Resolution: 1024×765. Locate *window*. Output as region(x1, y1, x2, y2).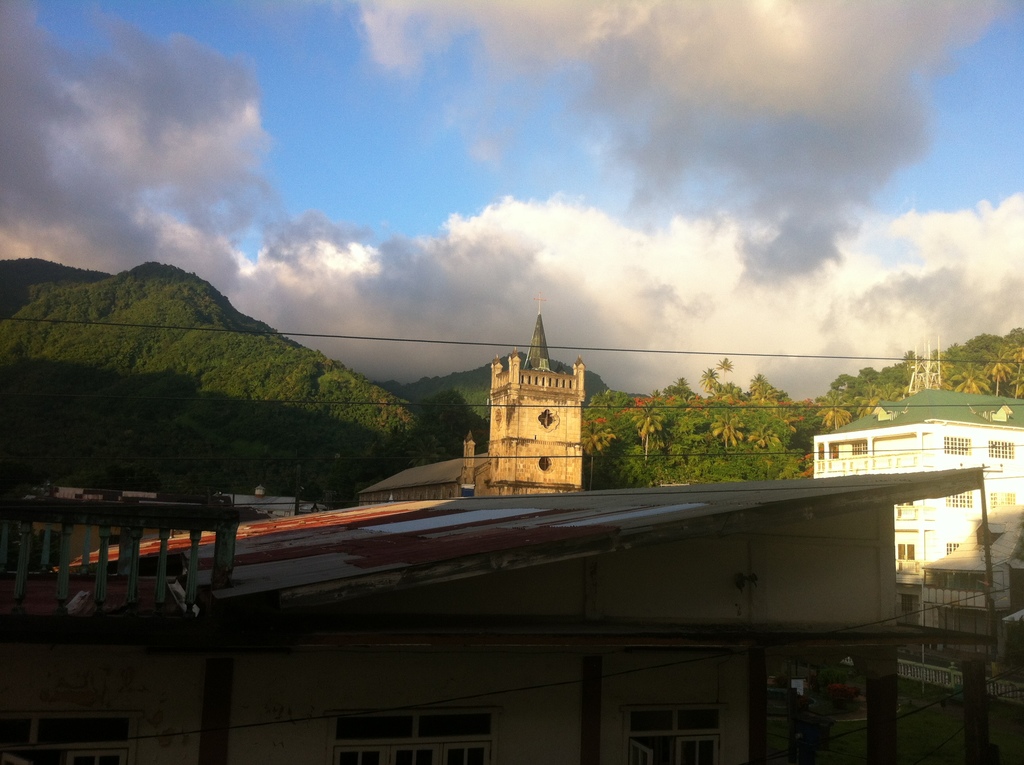
region(897, 595, 917, 614).
